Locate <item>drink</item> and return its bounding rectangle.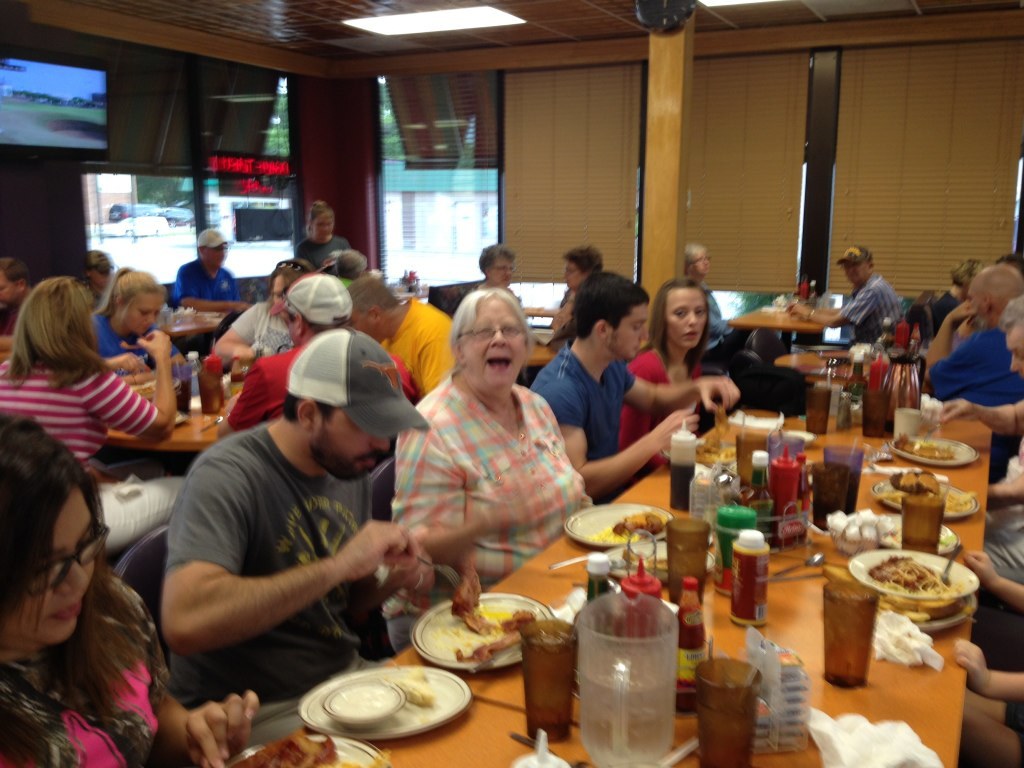
crop(575, 671, 677, 767).
